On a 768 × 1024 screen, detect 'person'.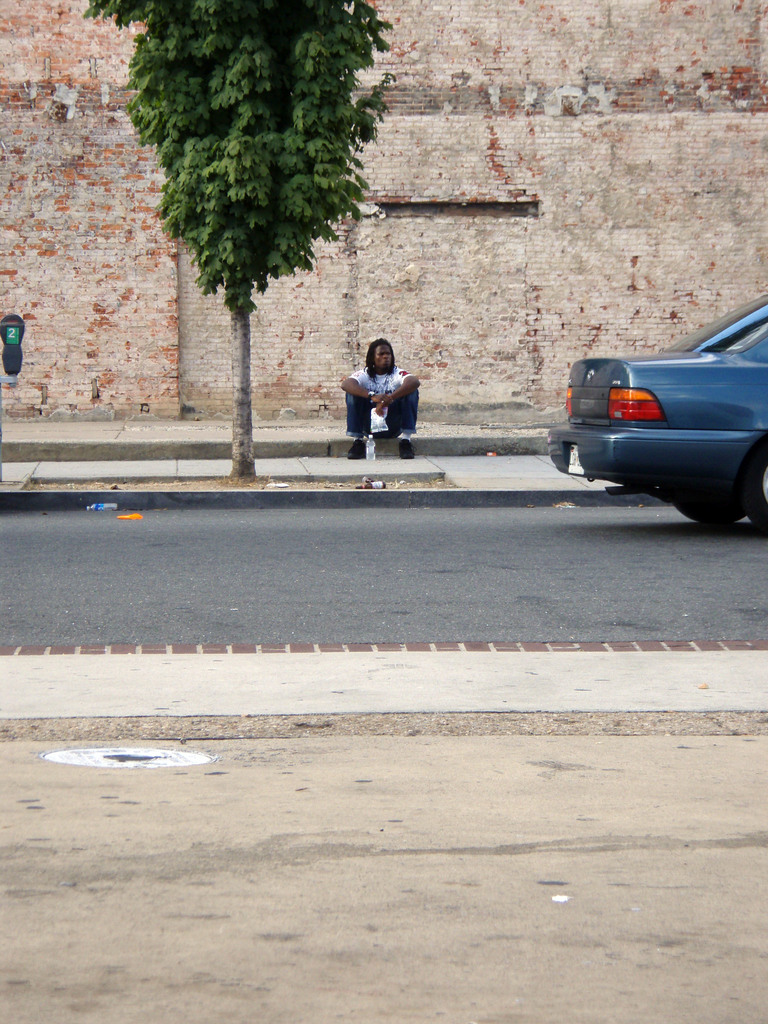
x1=342 y1=333 x2=415 y2=460.
